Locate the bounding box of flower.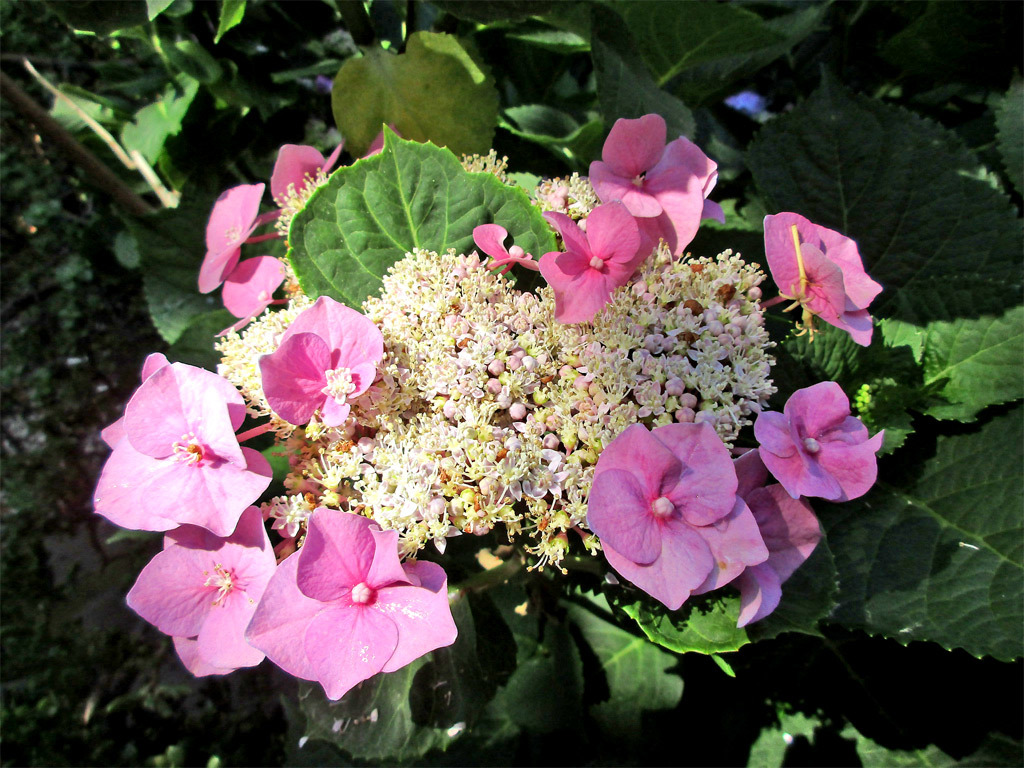
Bounding box: (720, 451, 828, 629).
